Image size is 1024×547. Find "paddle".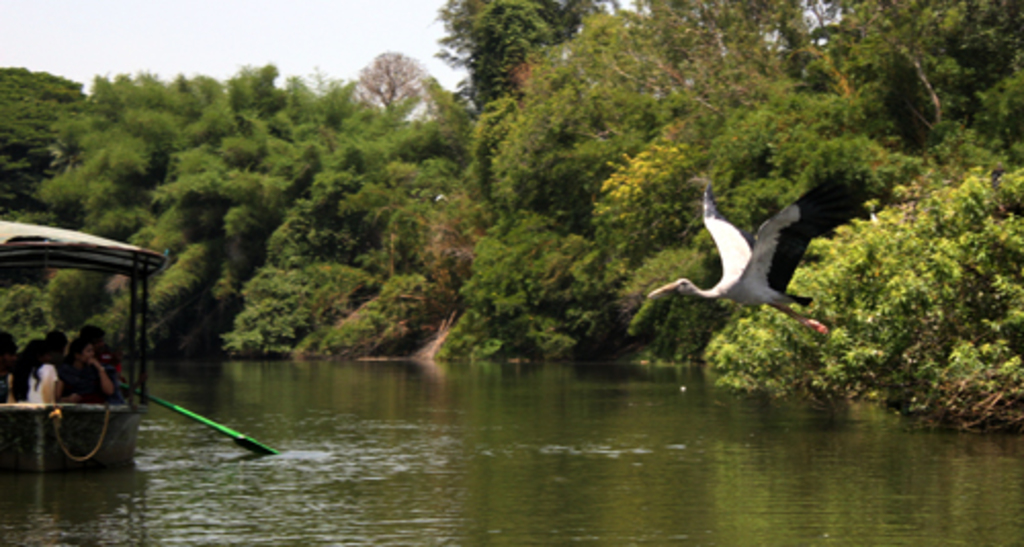
box(117, 379, 283, 453).
